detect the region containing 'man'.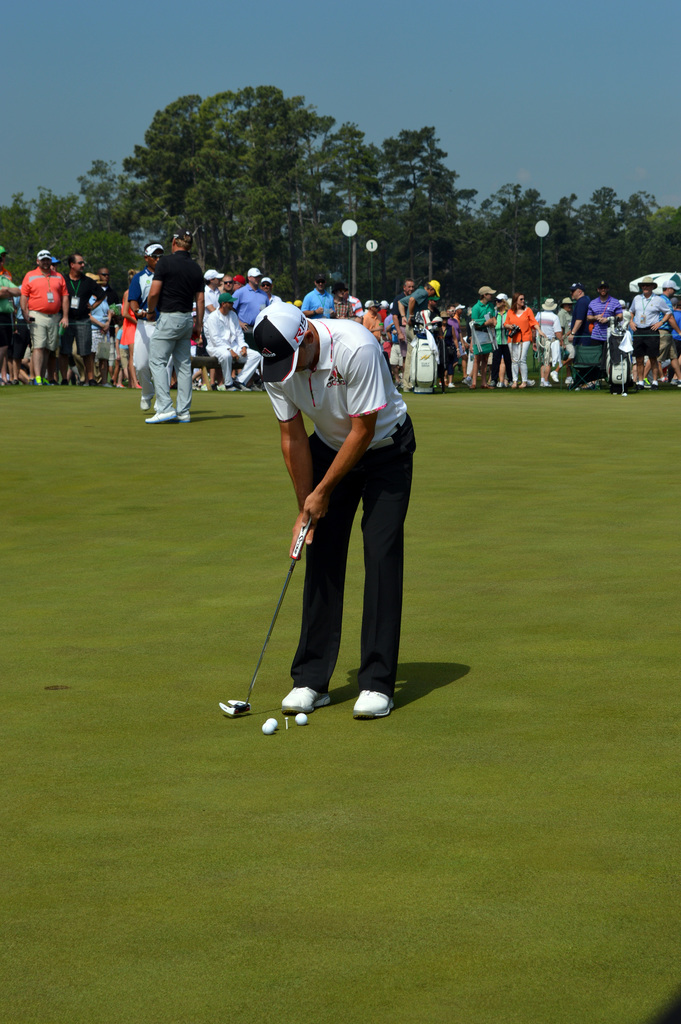
x1=471 y1=285 x2=496 y2=387.
